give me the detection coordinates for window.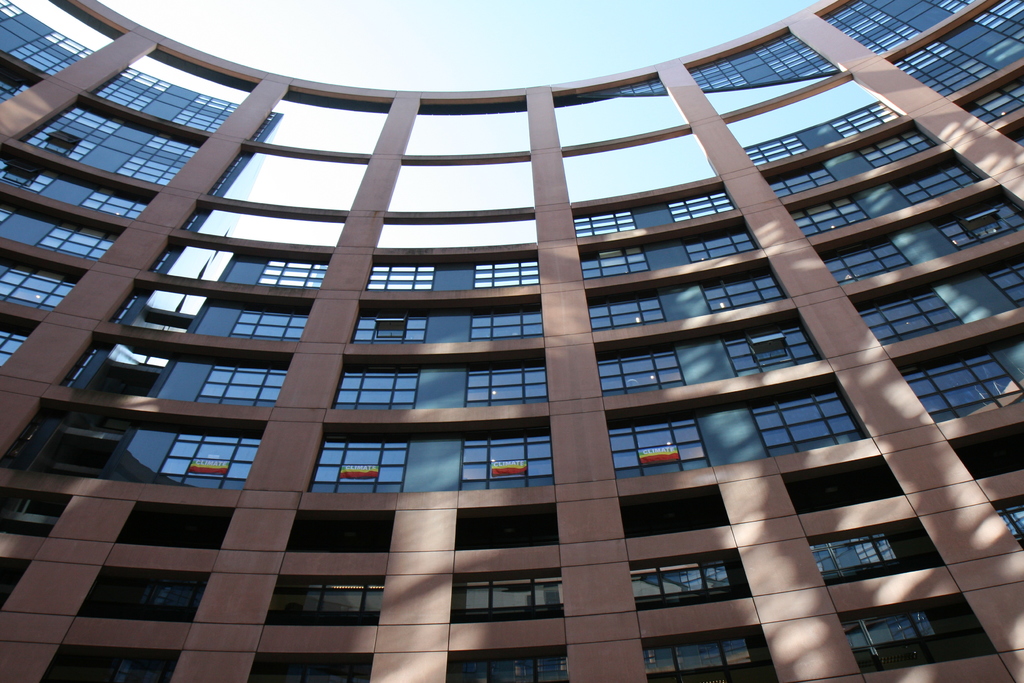
crop(668, 186, 737, 220).
